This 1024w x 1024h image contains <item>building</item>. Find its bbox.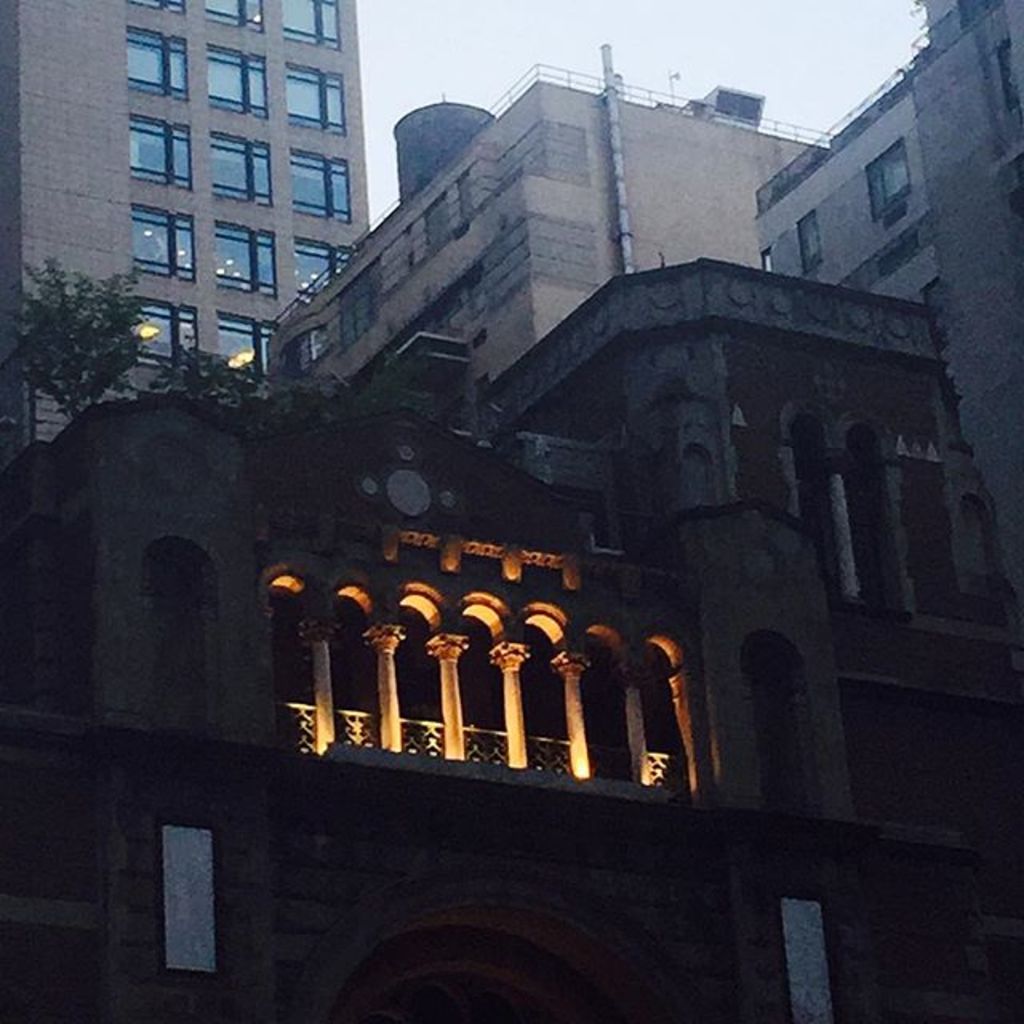
<bbox>0, 0, 368, 469</bbox>.
